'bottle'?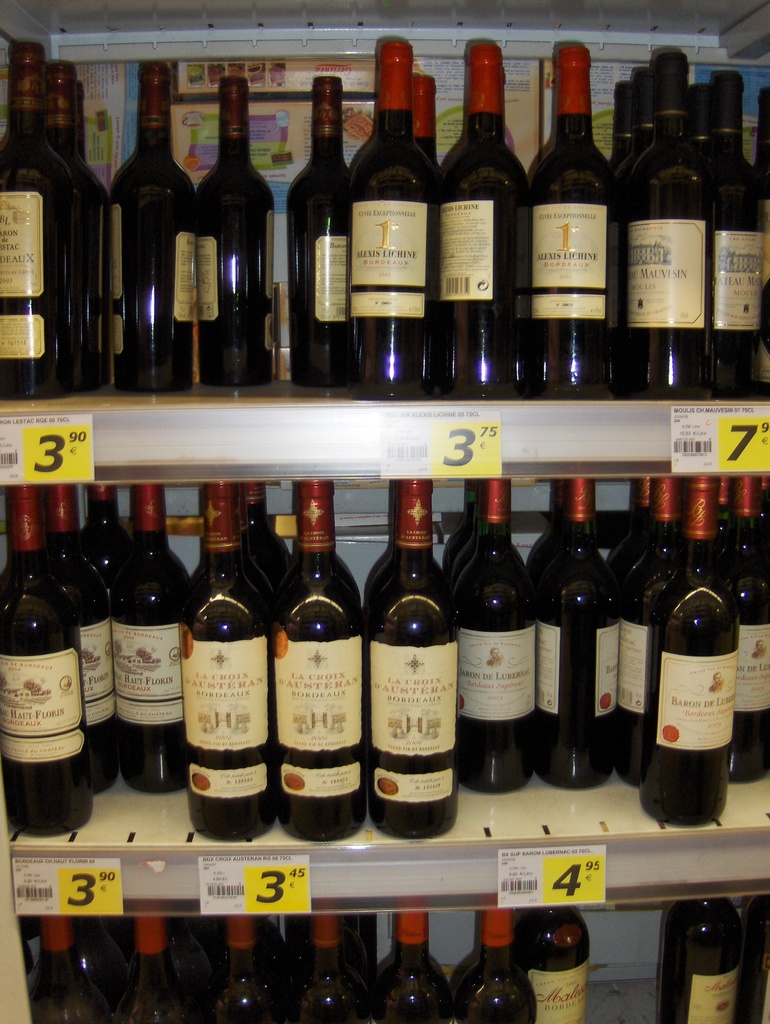
(453, 476, 537, 794)
